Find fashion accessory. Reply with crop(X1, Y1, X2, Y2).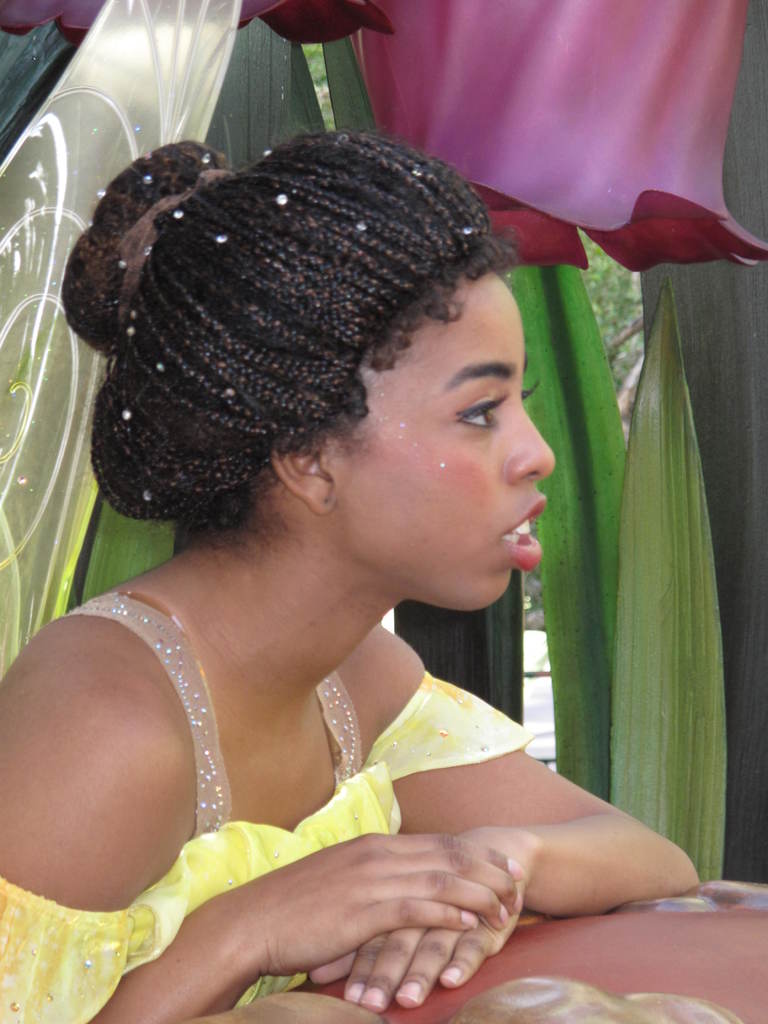
crop(263, 147, 273, 154).
